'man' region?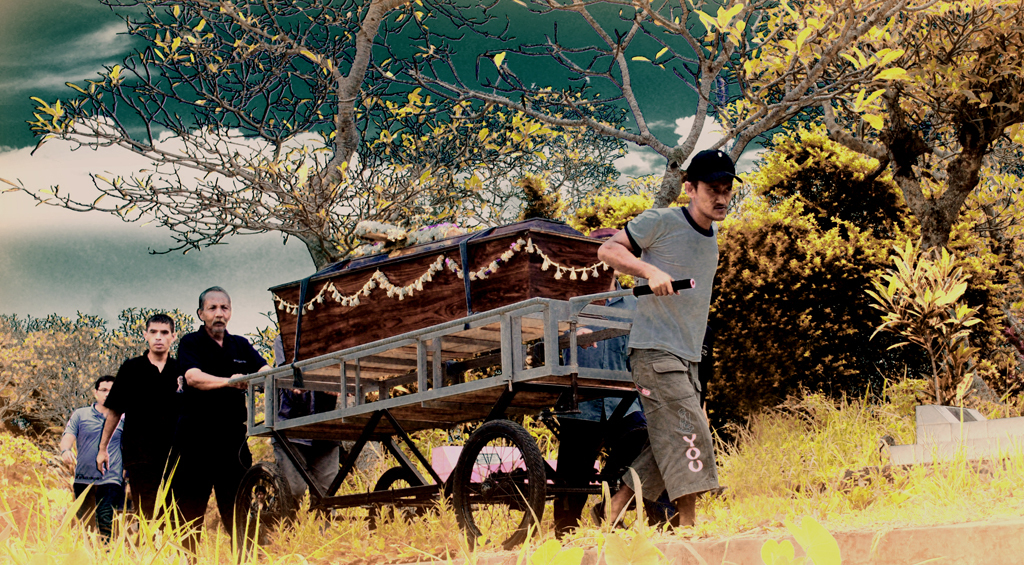
bbox(98, 310, 203, 543)
